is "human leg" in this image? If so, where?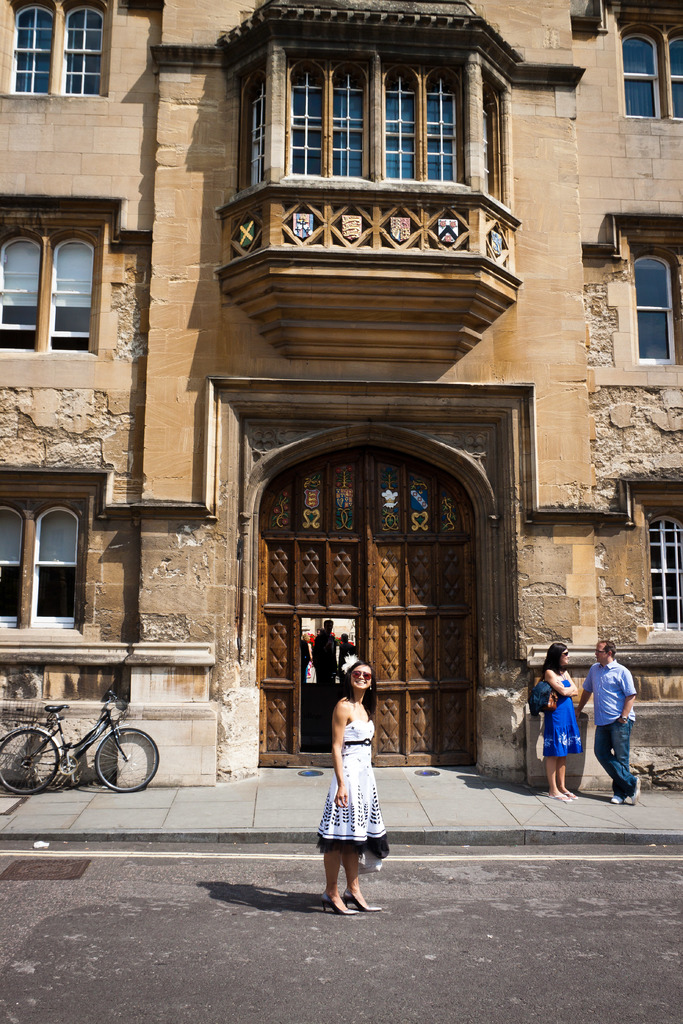
Yes, at [323, 846, 363, 913].
